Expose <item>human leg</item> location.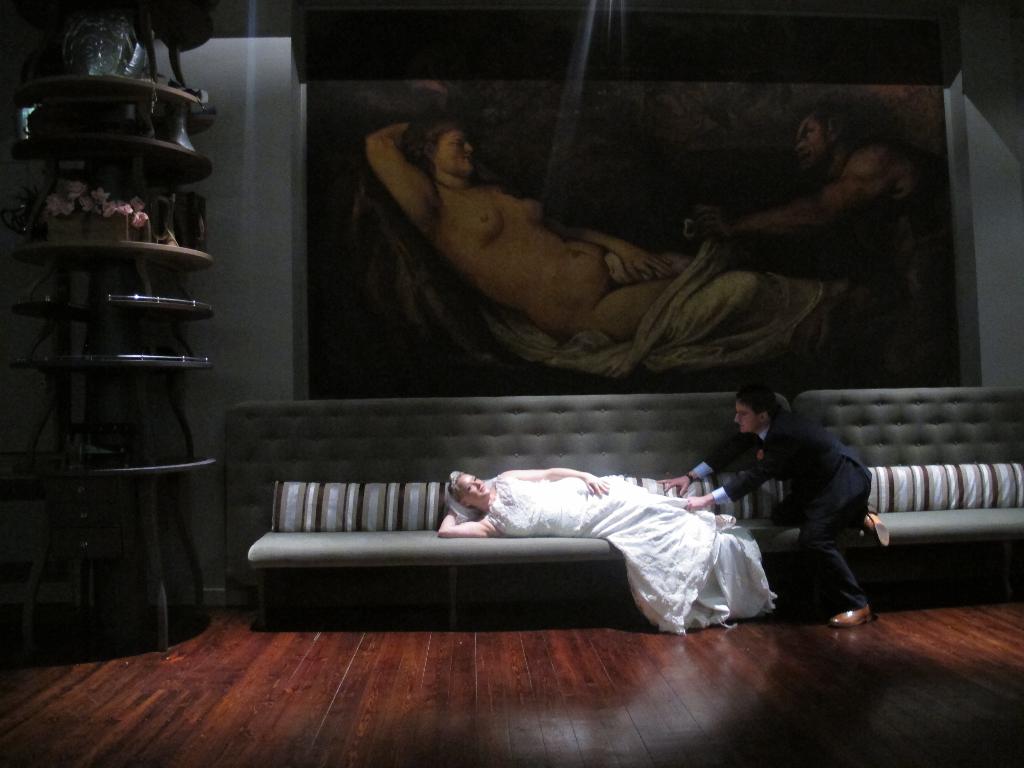
Exposed at [left=770, top=459, right=890, bottom=628].
